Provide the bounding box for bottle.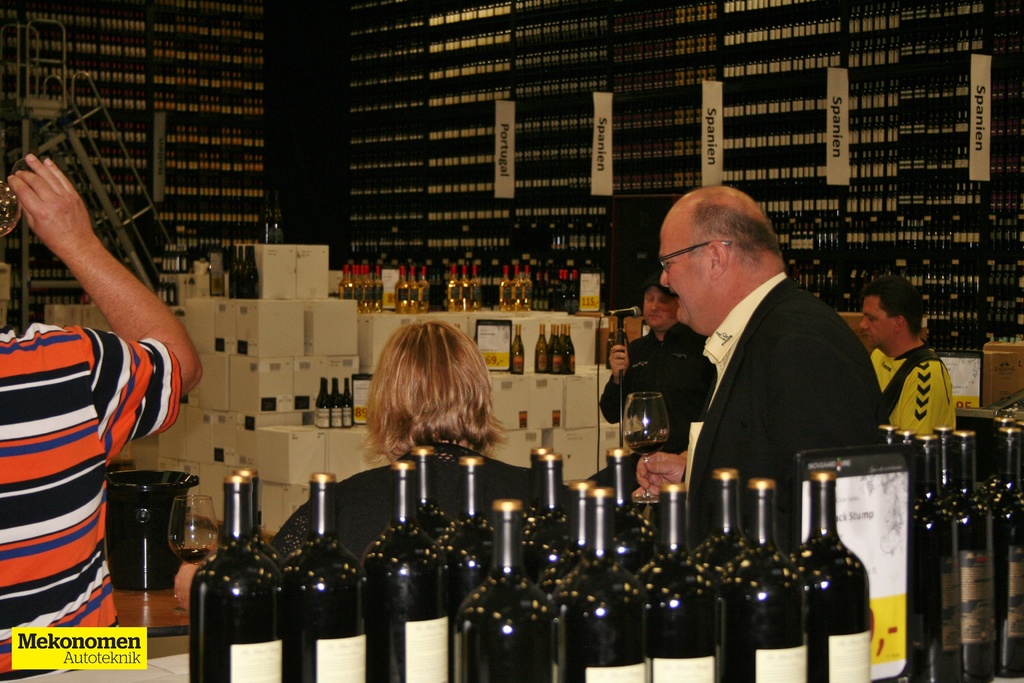
bbox=[448, 267, 458, 316].
